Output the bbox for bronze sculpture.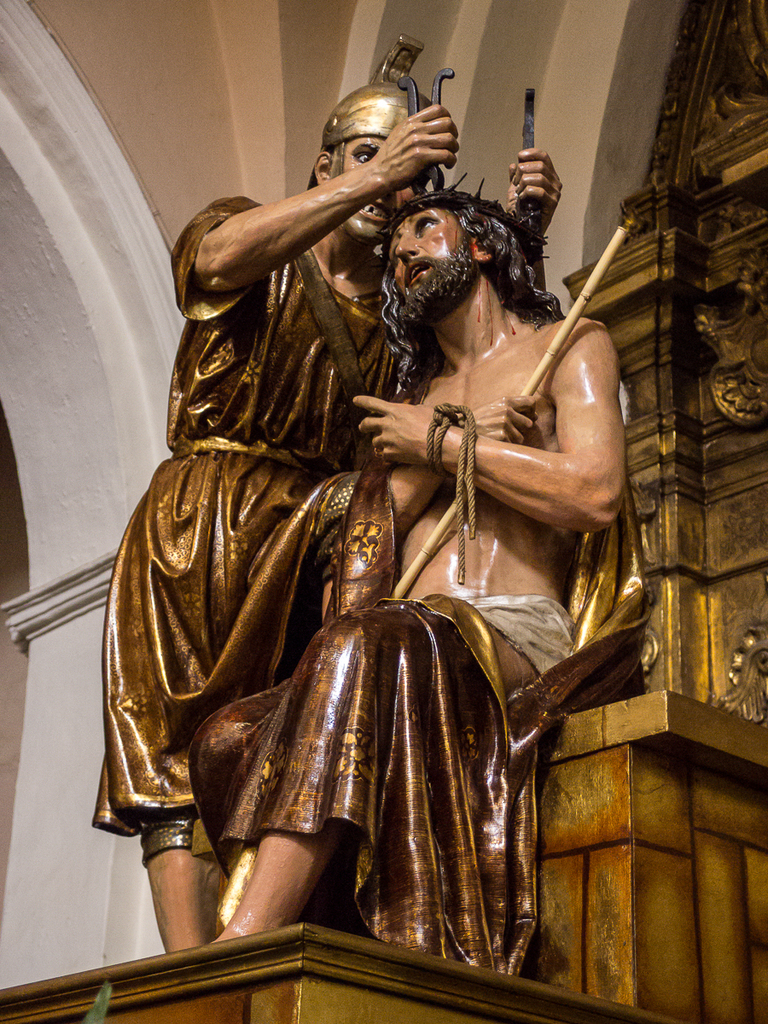
rect(103, 29, 620, 956).
